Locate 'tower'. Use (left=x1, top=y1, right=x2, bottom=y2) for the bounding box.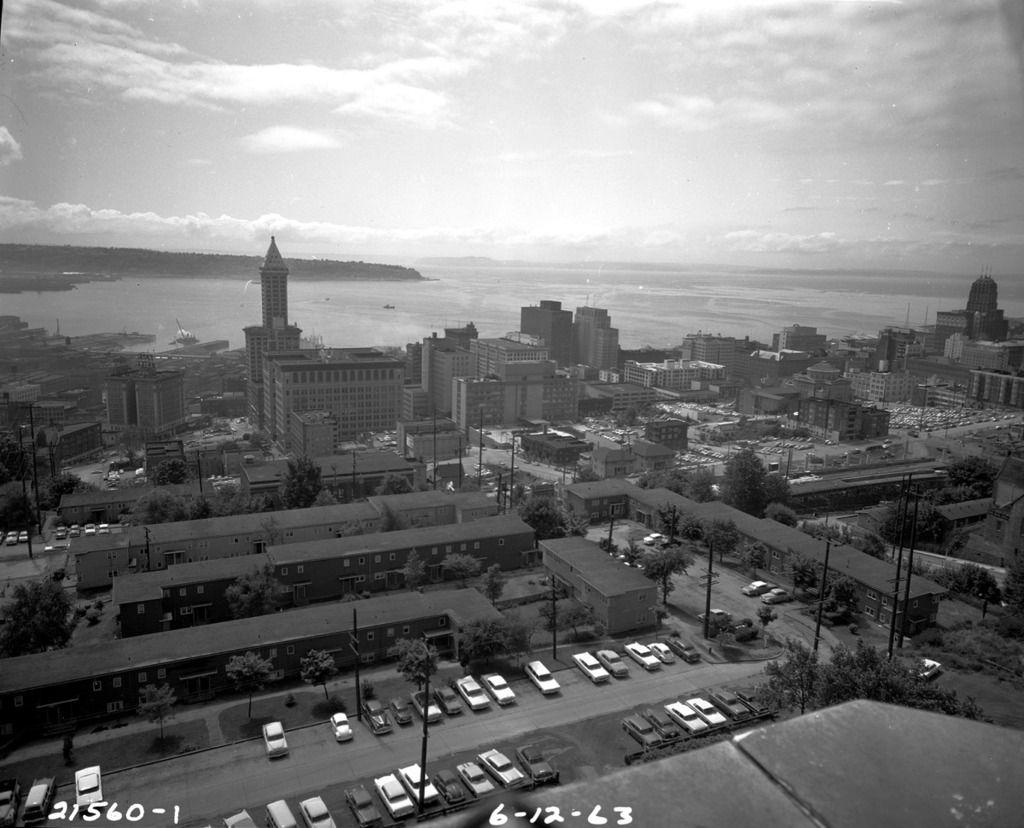
(left=587, top=329, right=619, bottom=378).
